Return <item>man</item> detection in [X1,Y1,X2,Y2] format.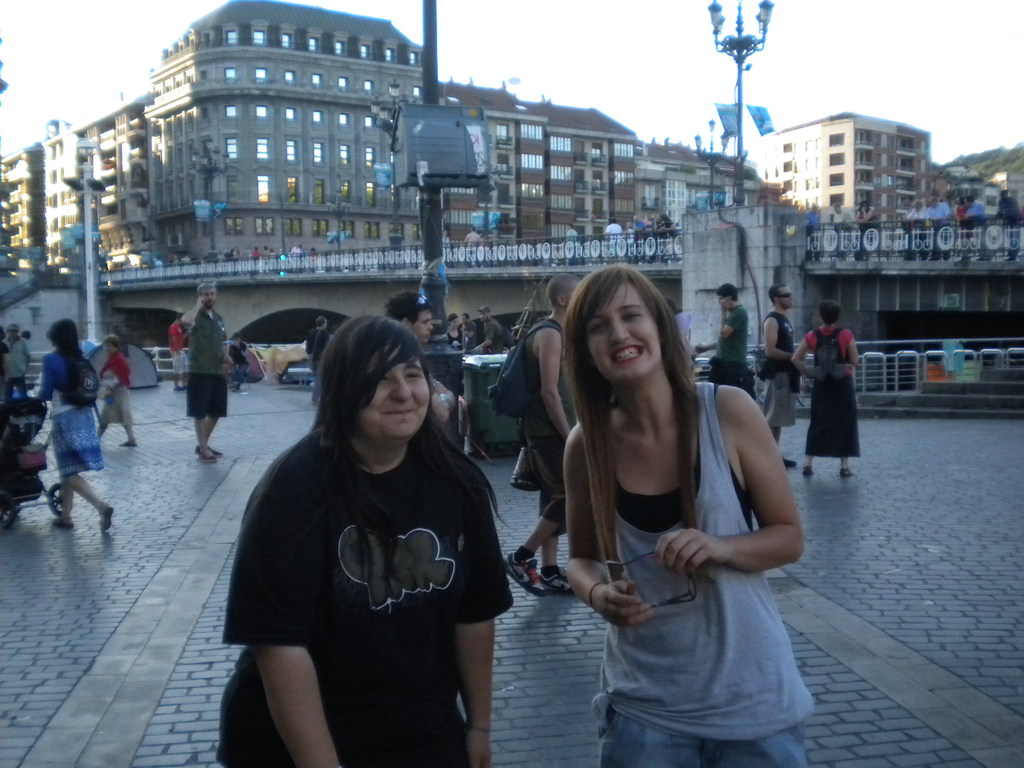
[696,281,751,388].
